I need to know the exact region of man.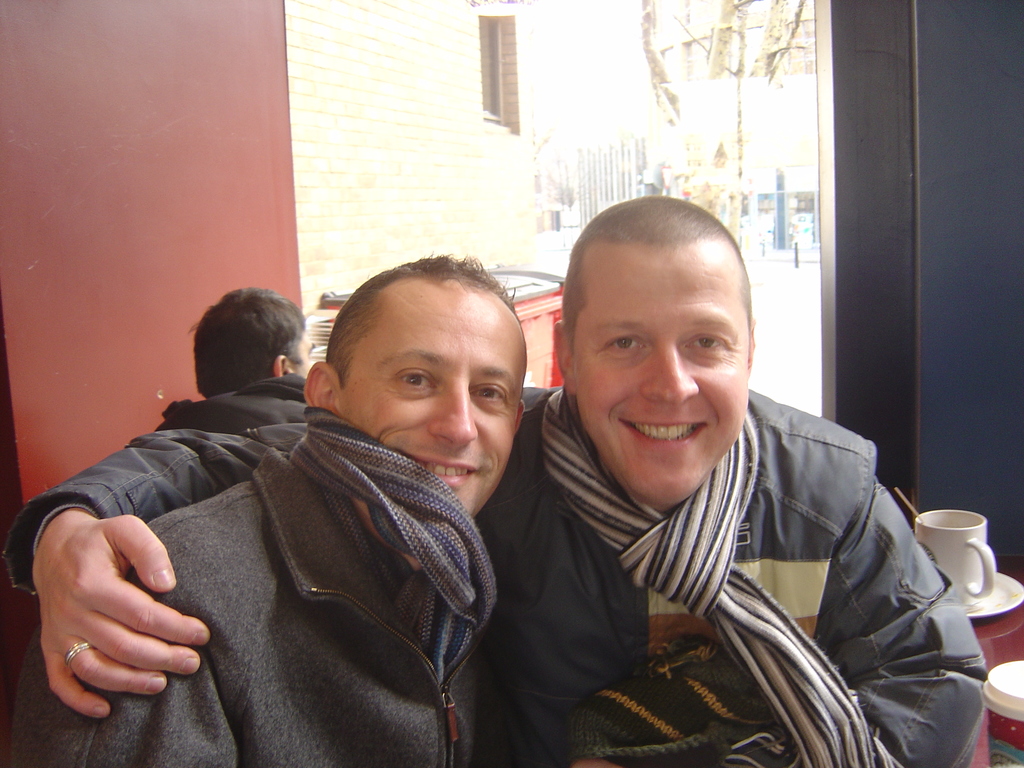
Region: left=154, top=287, right=308, bottom=434.
